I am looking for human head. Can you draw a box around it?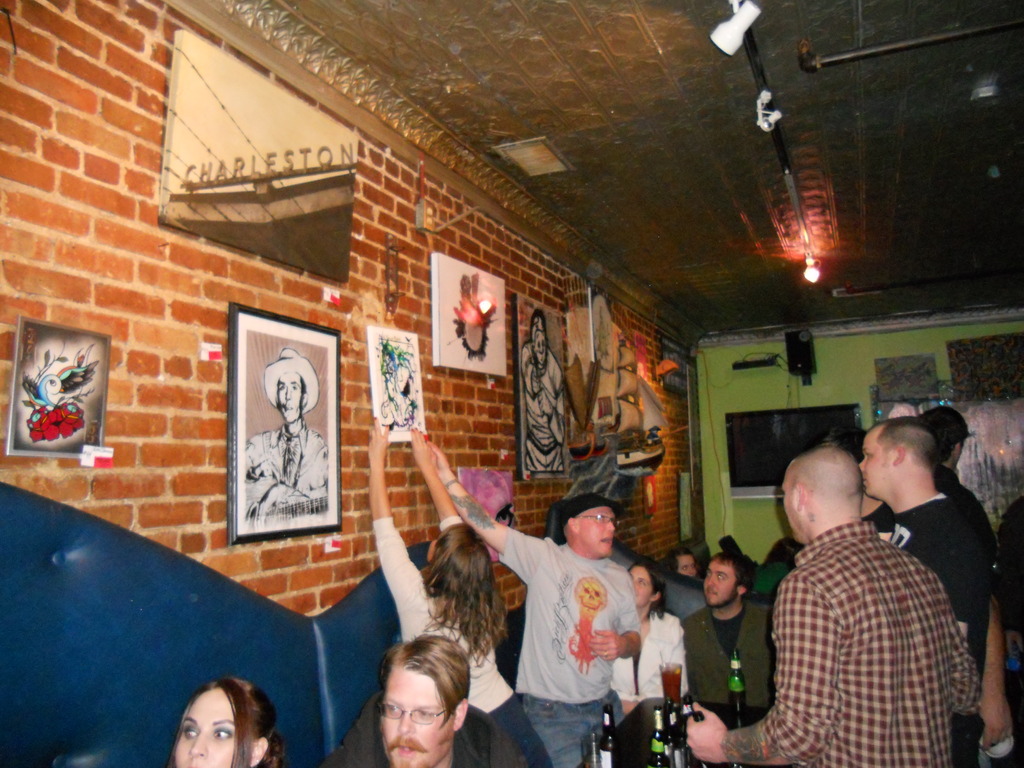
Sure, the bounding box is {"x1": 623, "y1": 564, "x2": 668, "y2": 611}.
